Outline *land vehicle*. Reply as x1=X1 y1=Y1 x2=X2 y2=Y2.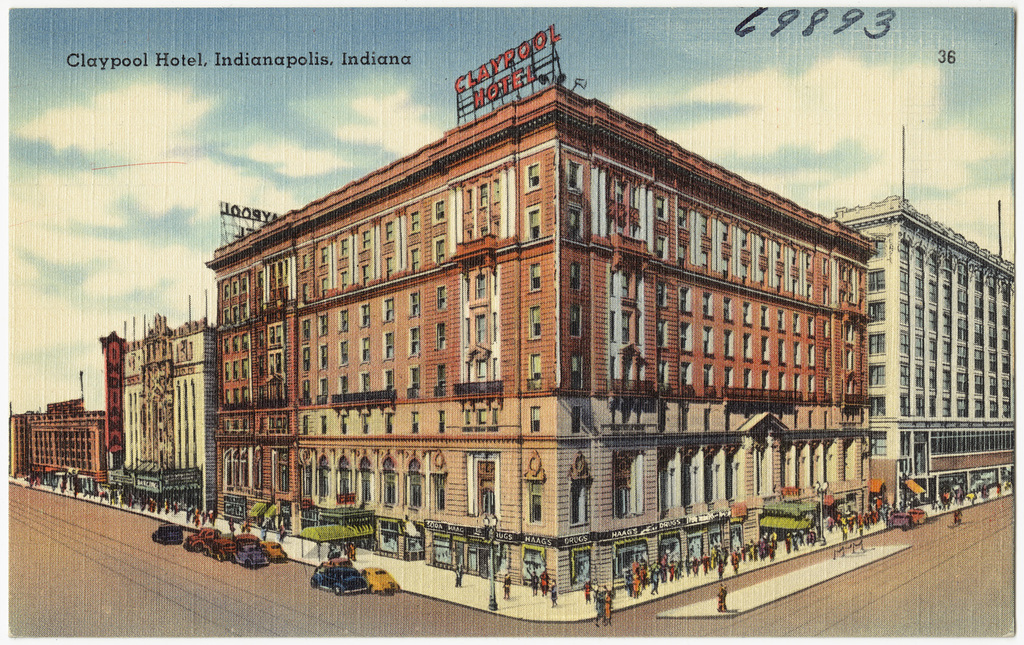
x1=253 y1=539 x2=290 y2=566.
